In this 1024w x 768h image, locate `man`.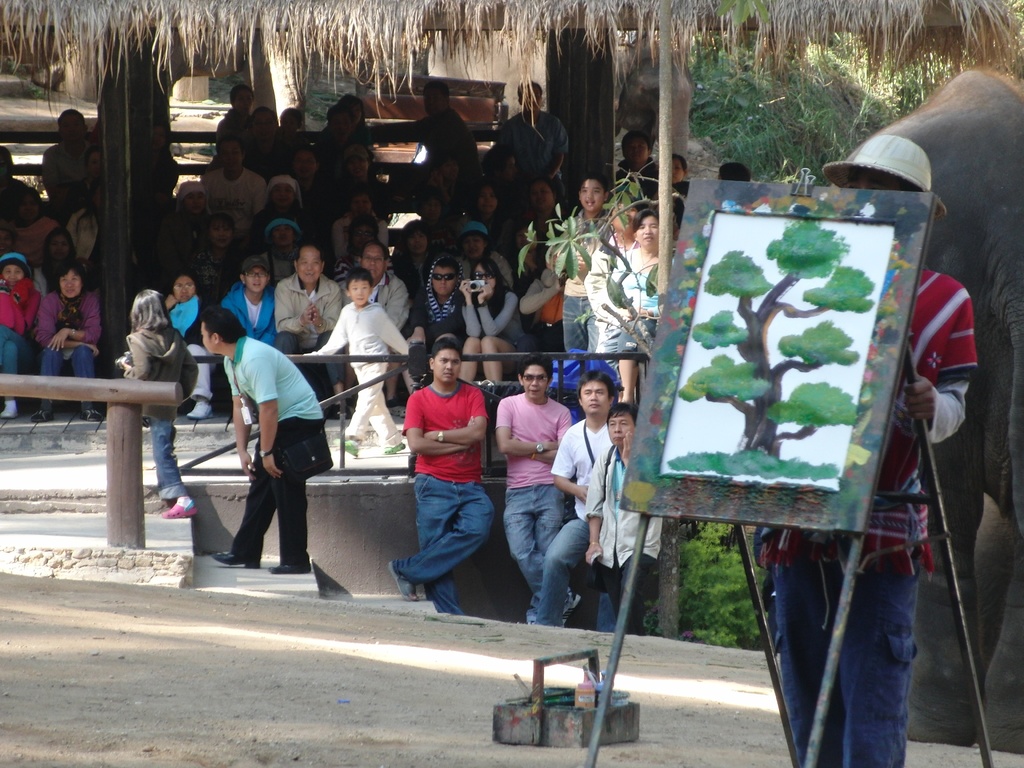
Bounding box: x1=370, y1=67, x2=492, y2=200.
